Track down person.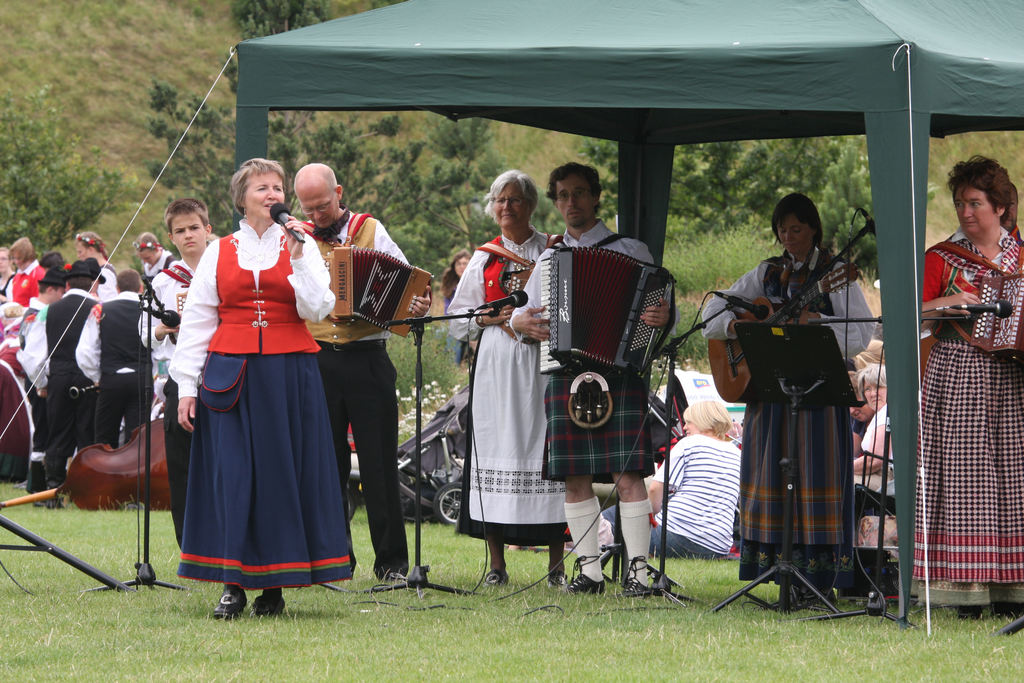
Tracked to locate(436, 247, 477, 368).
